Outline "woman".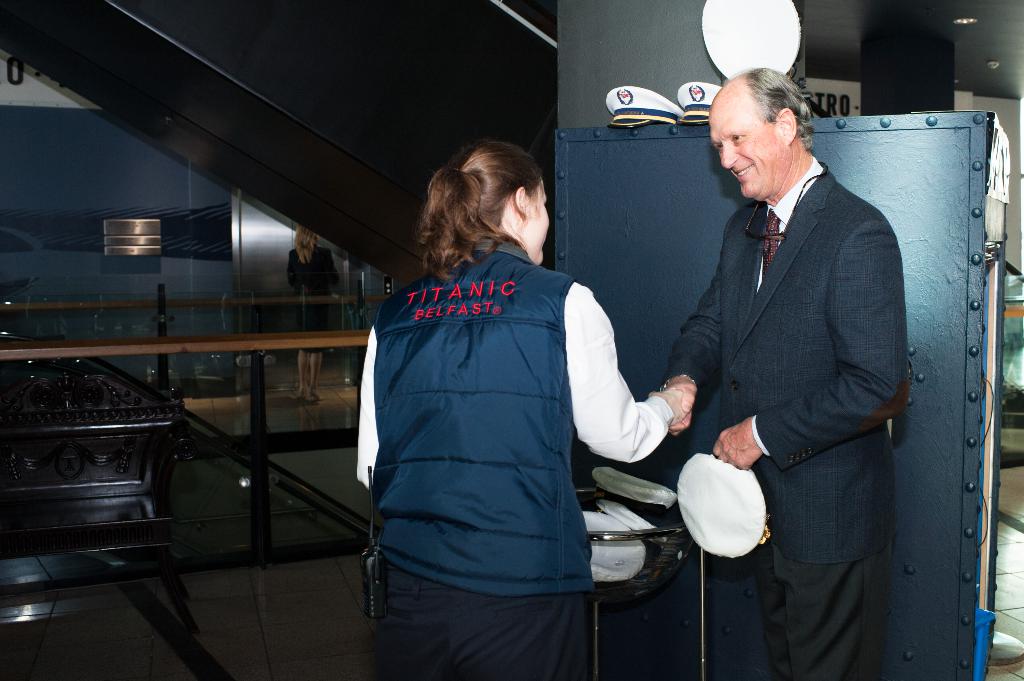
Outline: <bbox>346, 110, 691, 656</bbox>.
